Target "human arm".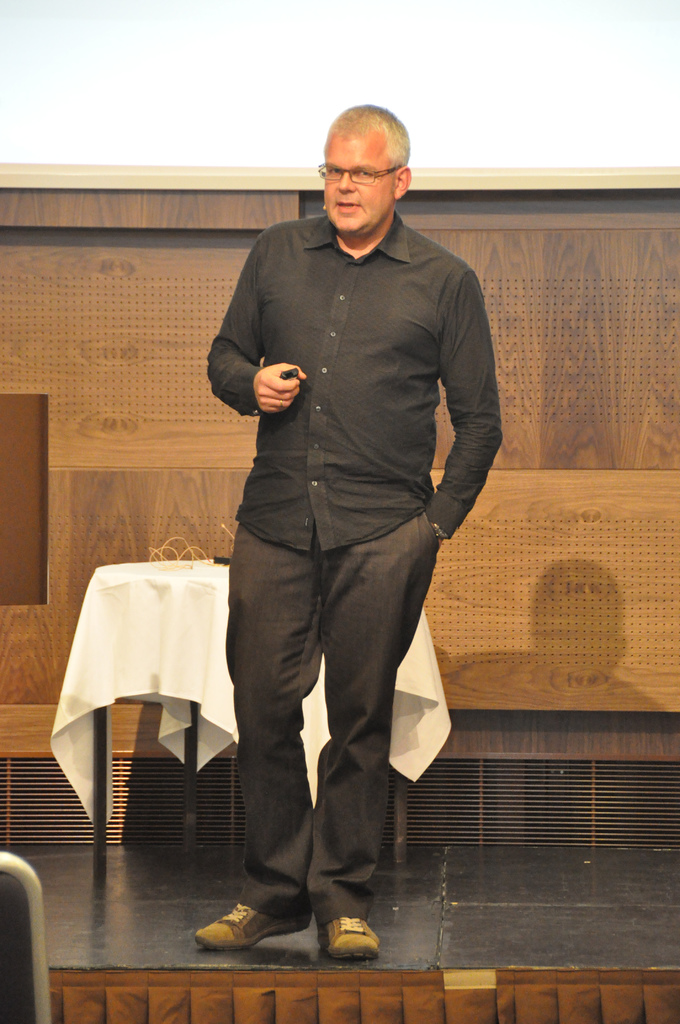
Target region: (414, 294, 496, 594).
